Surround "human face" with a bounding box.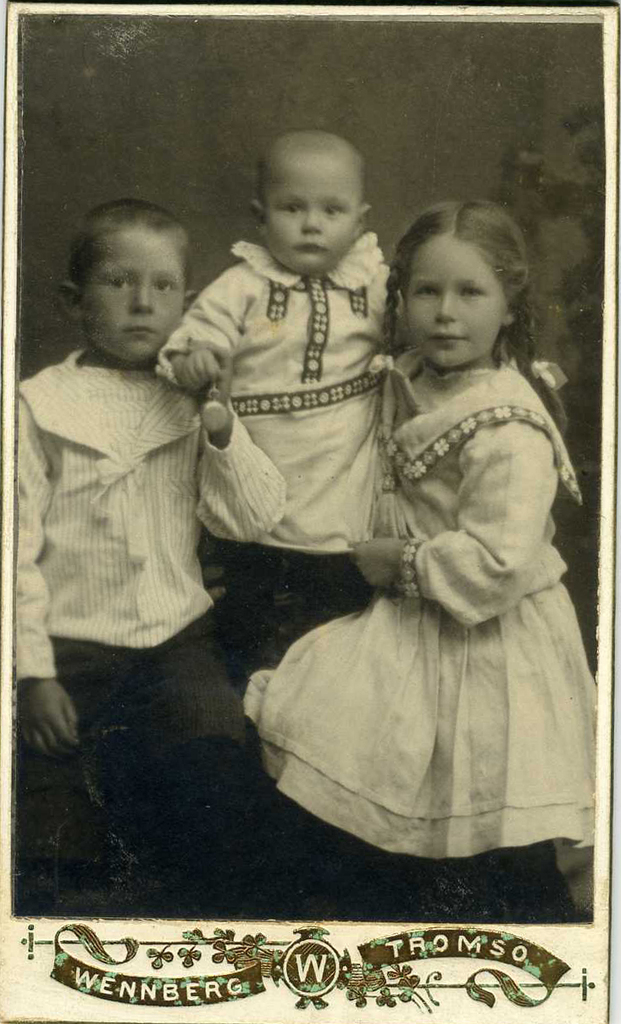
[264, 150, 363, 266].
